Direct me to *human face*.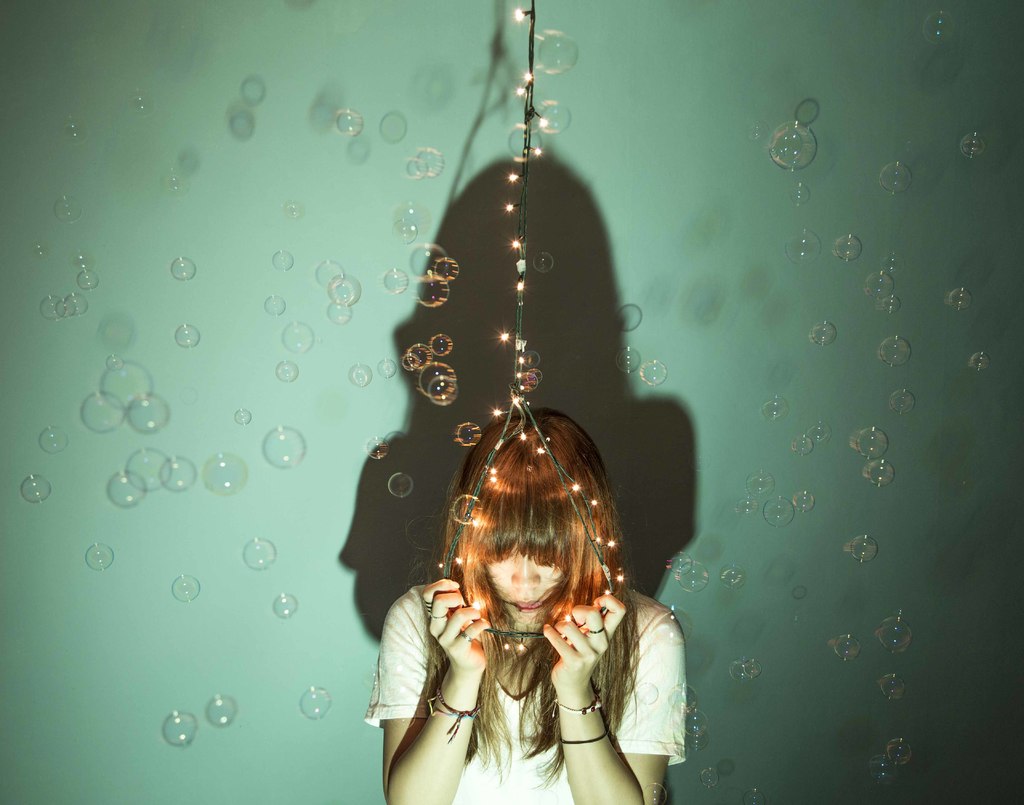
Direction: 485, 543, 564, 635.
